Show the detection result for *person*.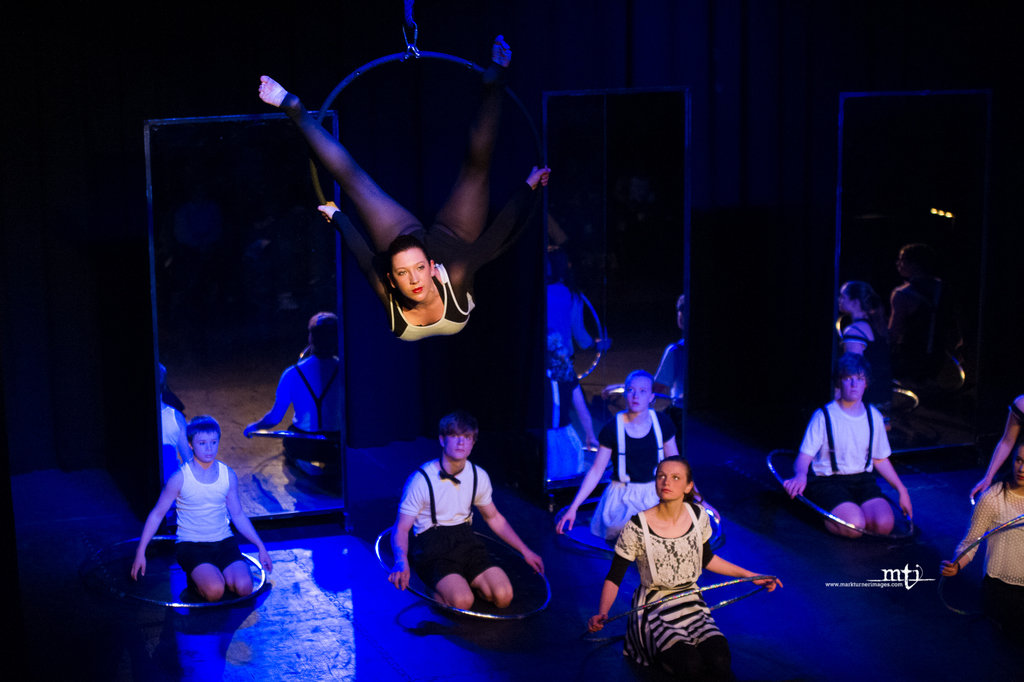
l=941, t=436, r=1023, b=595.
